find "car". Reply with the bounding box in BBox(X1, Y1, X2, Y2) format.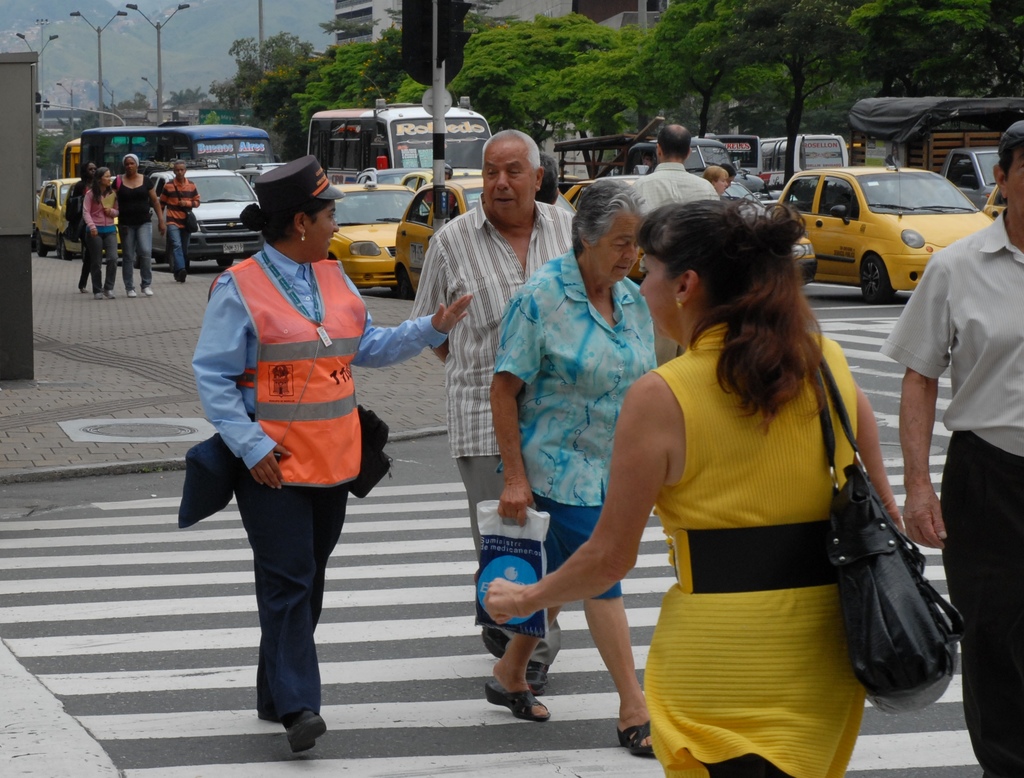
BBox(390, 169, 582, 311).
